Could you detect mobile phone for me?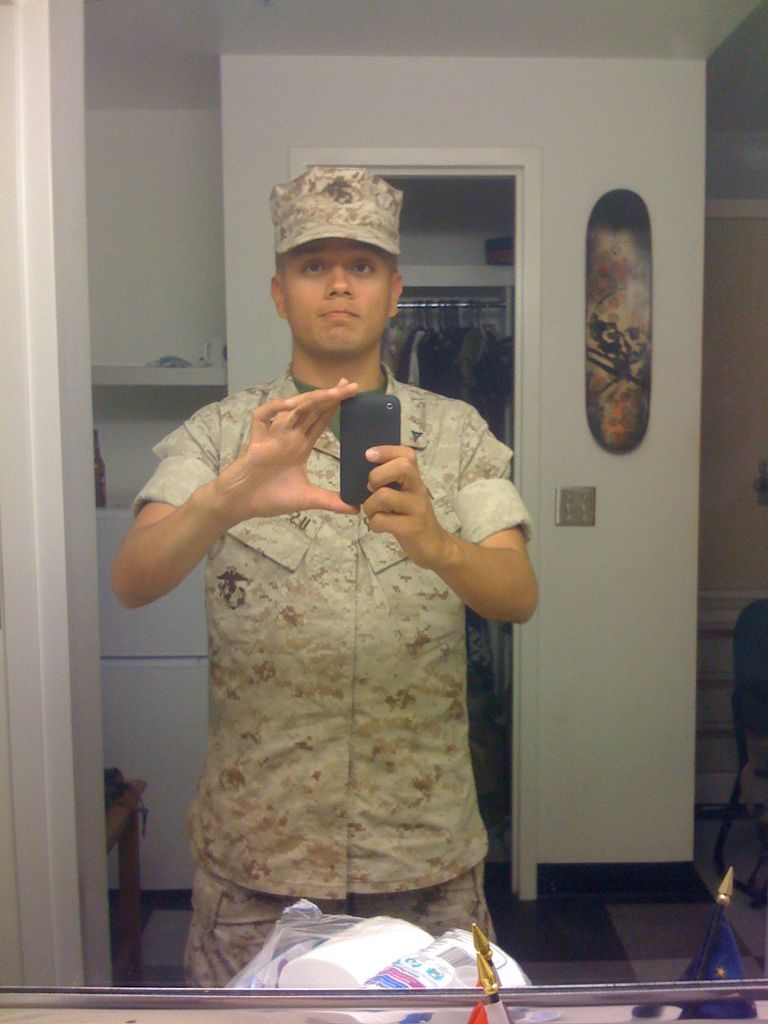
Detection result: [335,388,405,509].
